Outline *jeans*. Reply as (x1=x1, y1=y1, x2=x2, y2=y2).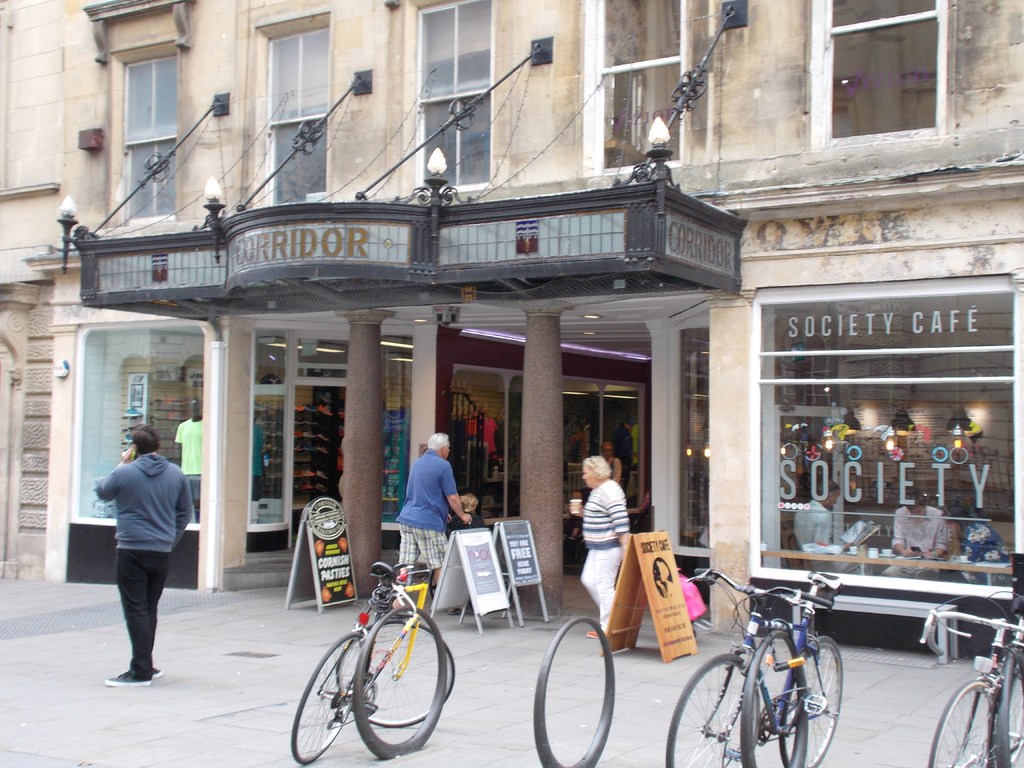
(x1=567, y1=548, x2=620, y2=641).
